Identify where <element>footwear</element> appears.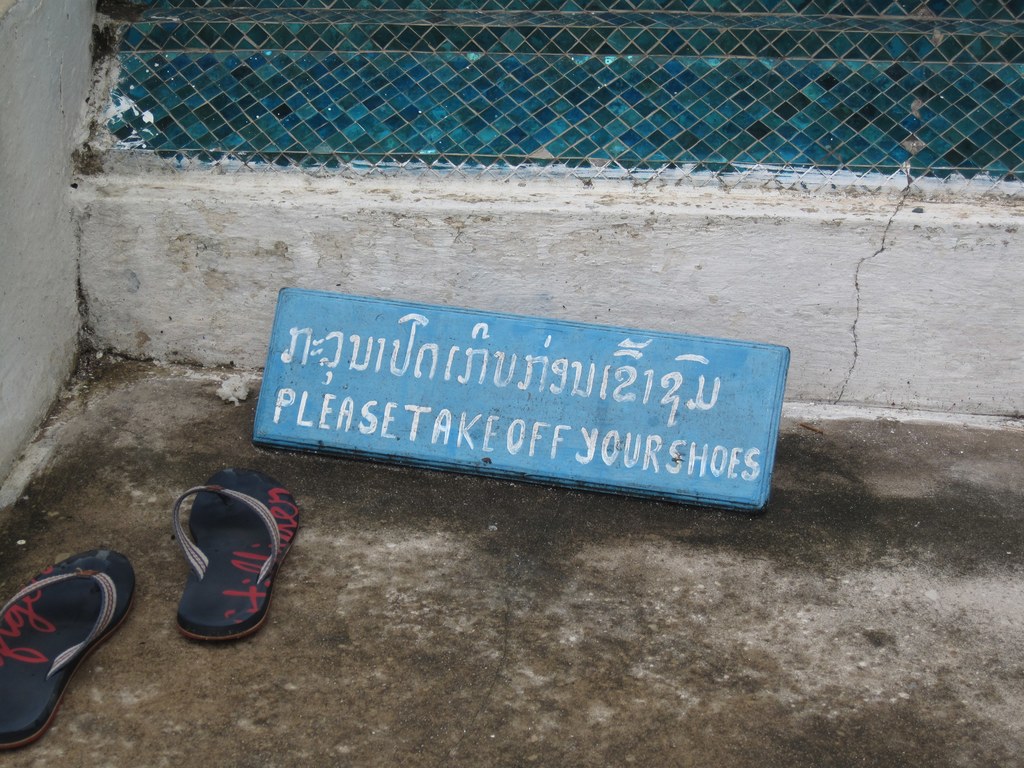
Appears at Rect(0, 546, 132, 753).
